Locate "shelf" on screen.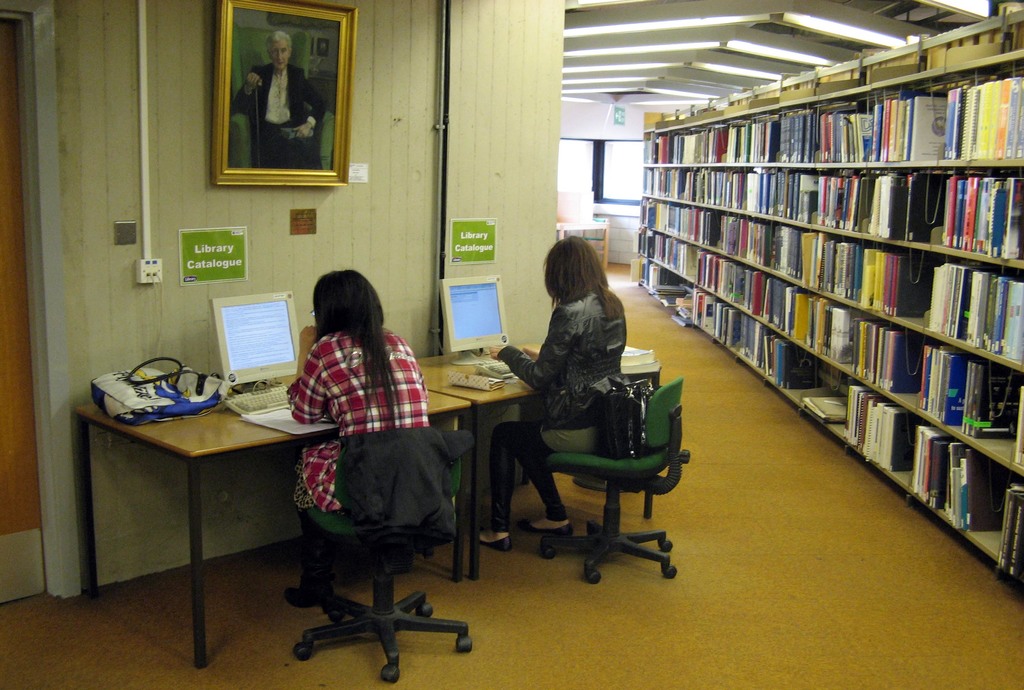
On screen at l=634, t=260, r=1023, b=575.
